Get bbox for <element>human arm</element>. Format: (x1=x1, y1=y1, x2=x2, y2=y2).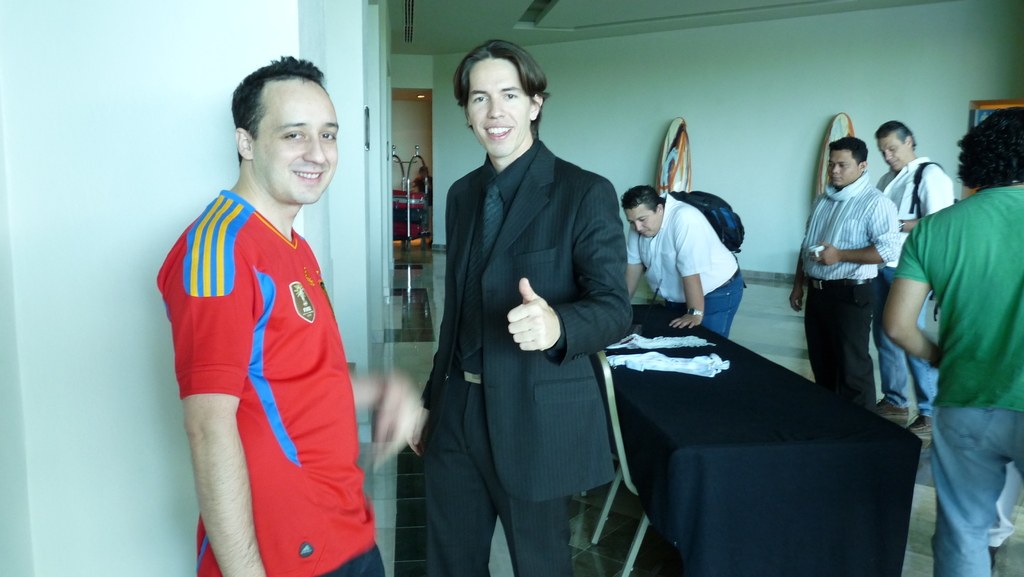
(x1=806, y1=199, x2=915, y2=268).
